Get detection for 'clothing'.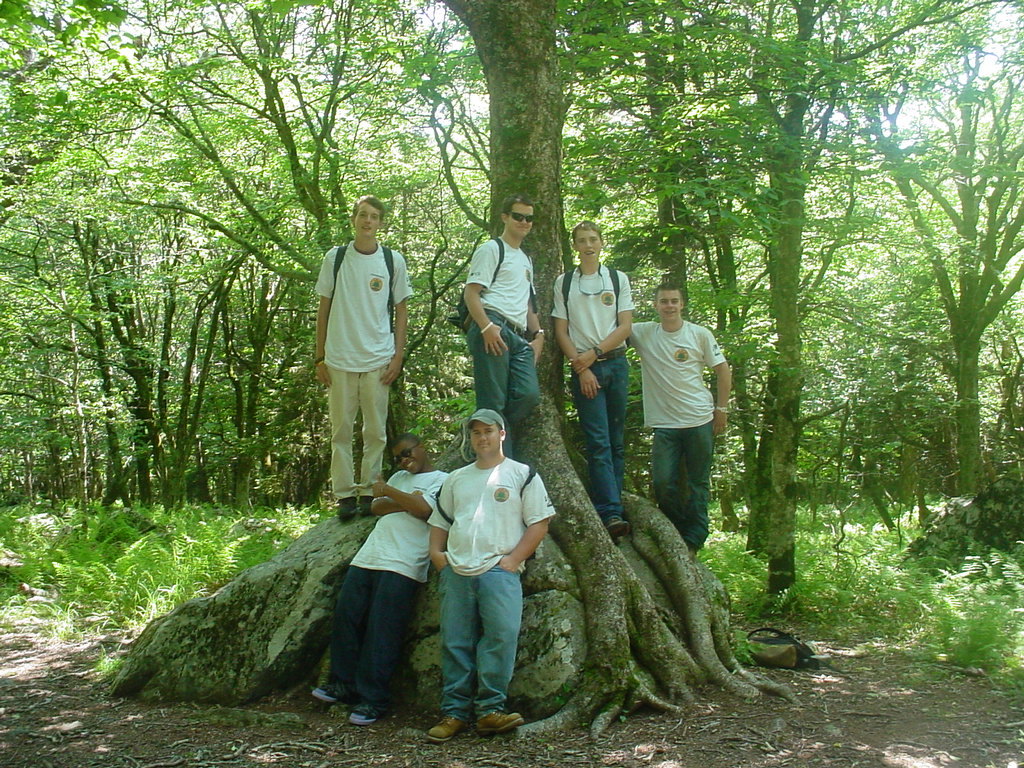
Detection: {"x1": 631, "y1": 316, "x2": 726, "y2": 556}.
